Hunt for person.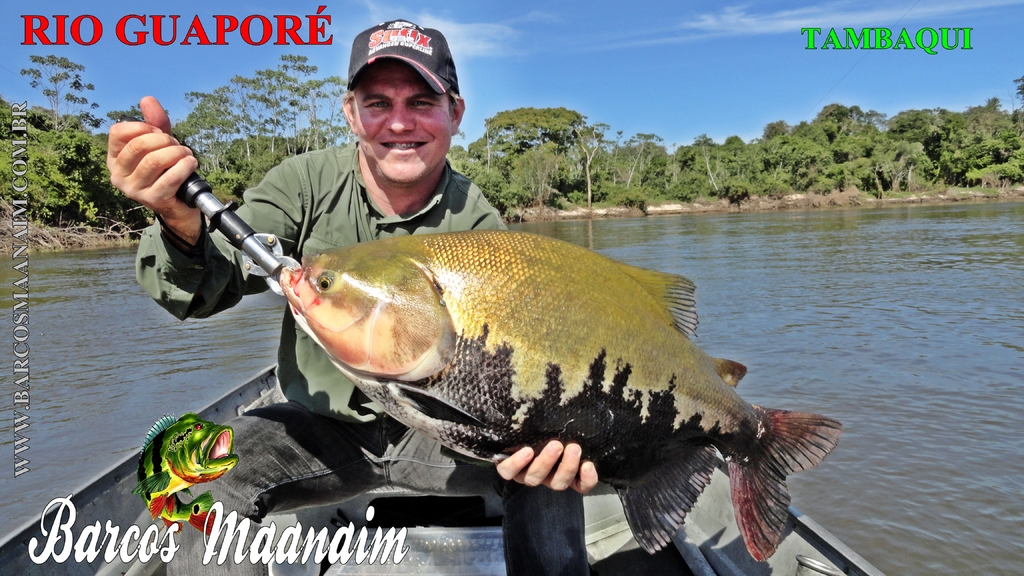
Hunted down at [104,15,598,575].
